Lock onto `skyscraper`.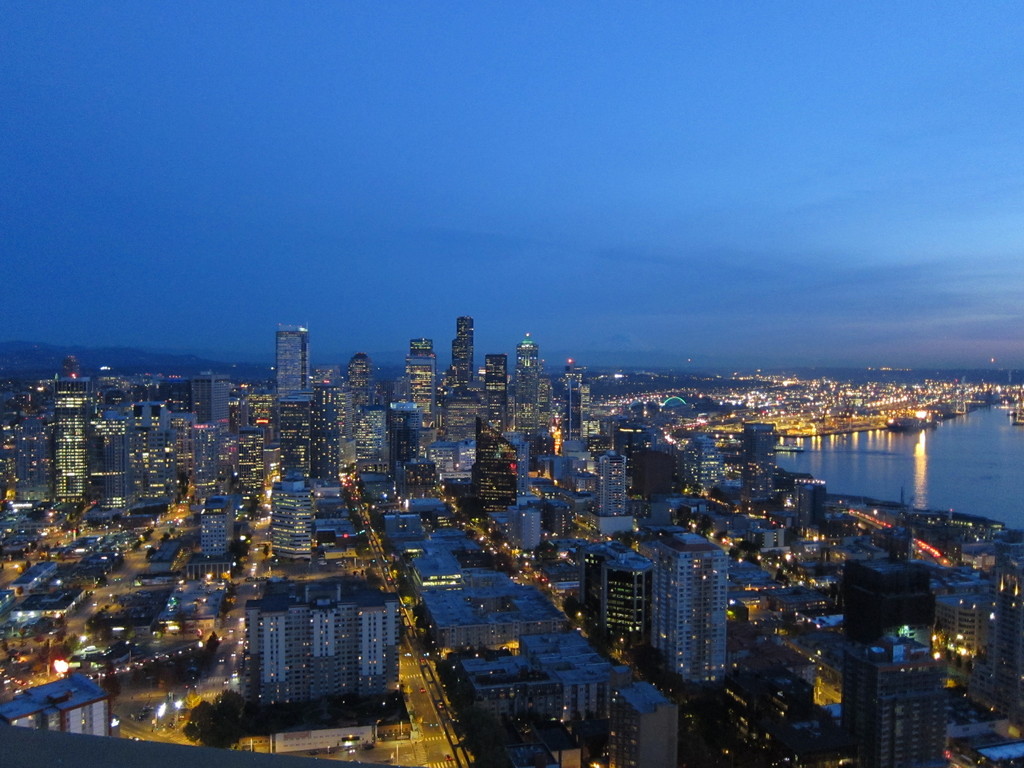
Locked: 334:348:399:479.
